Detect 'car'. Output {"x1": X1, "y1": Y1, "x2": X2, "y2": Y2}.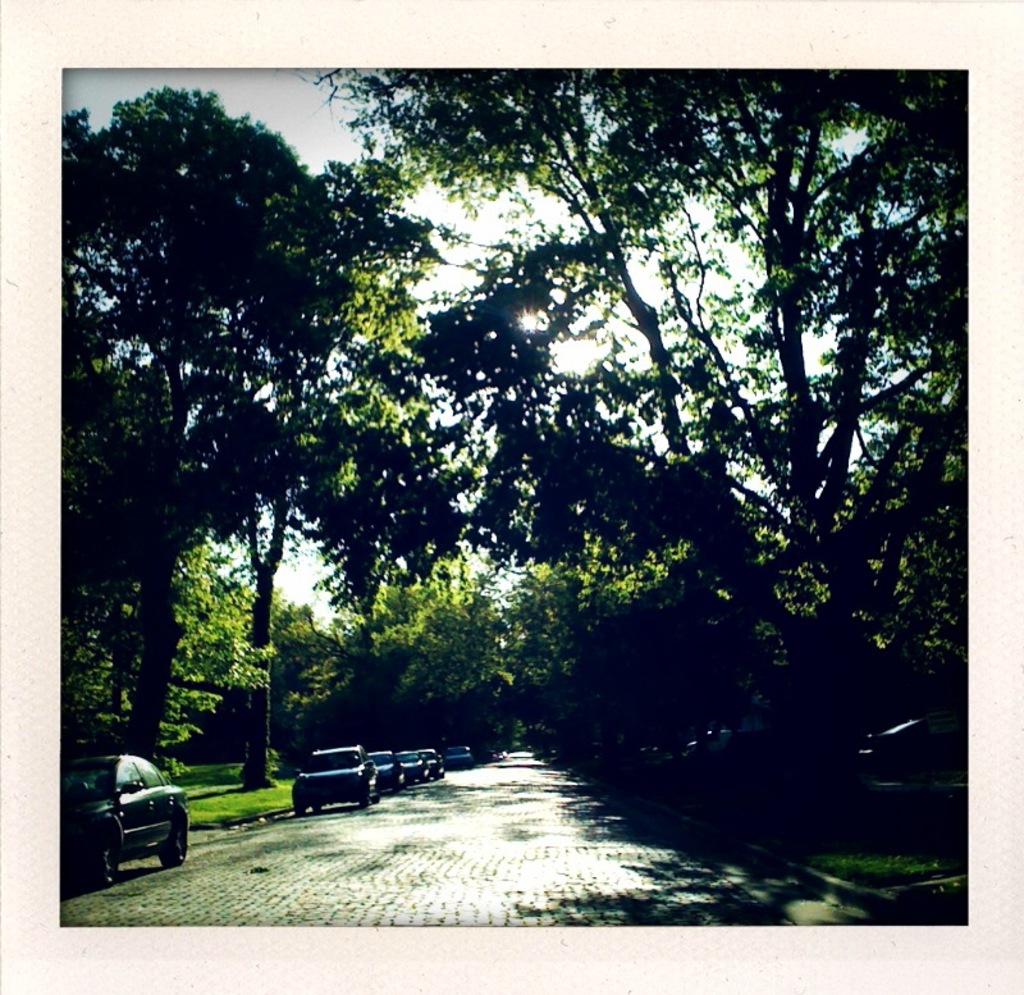
{"x1": 864, "y1": 720, "x2": 928, "y2": 776}.
